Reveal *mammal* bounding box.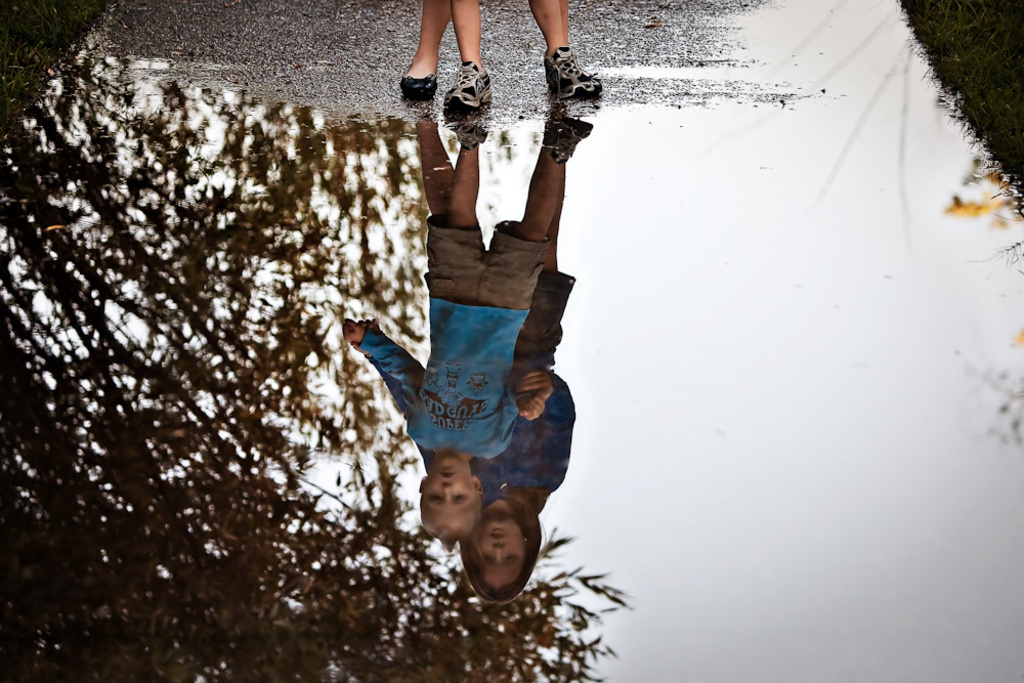
Revealed: box=[350, 198, 584, 597].
